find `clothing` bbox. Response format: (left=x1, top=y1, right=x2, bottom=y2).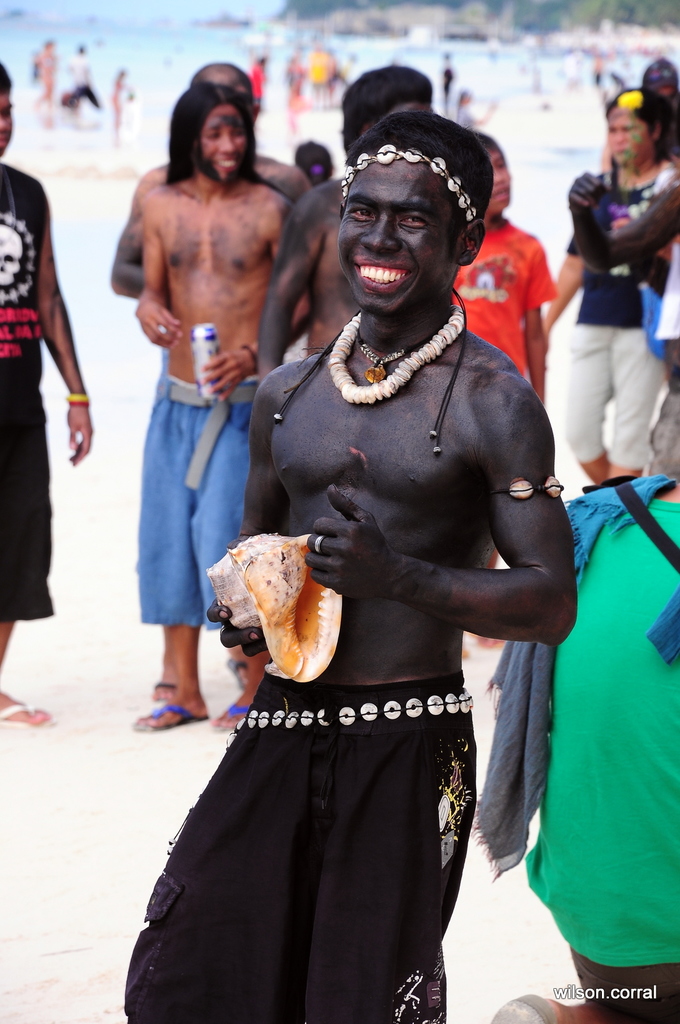
(left=124, top=673, right=476, bottom=1023).
